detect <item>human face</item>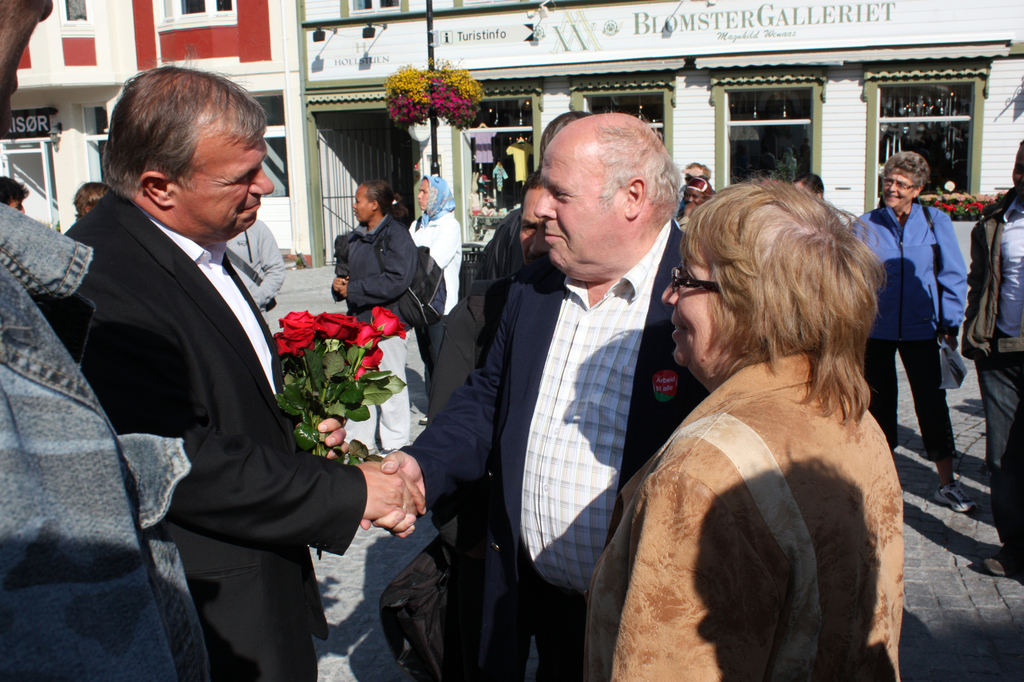
[182, 139, 274, 234]
